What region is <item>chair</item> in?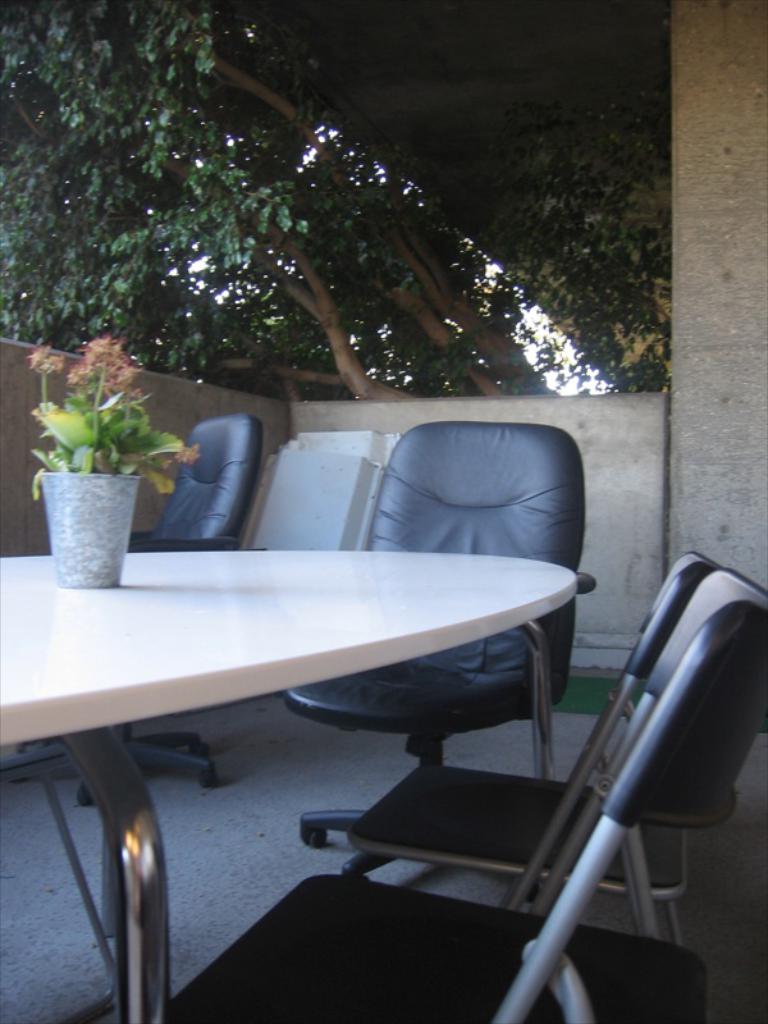
Rect(12, 415, 266, 808).
